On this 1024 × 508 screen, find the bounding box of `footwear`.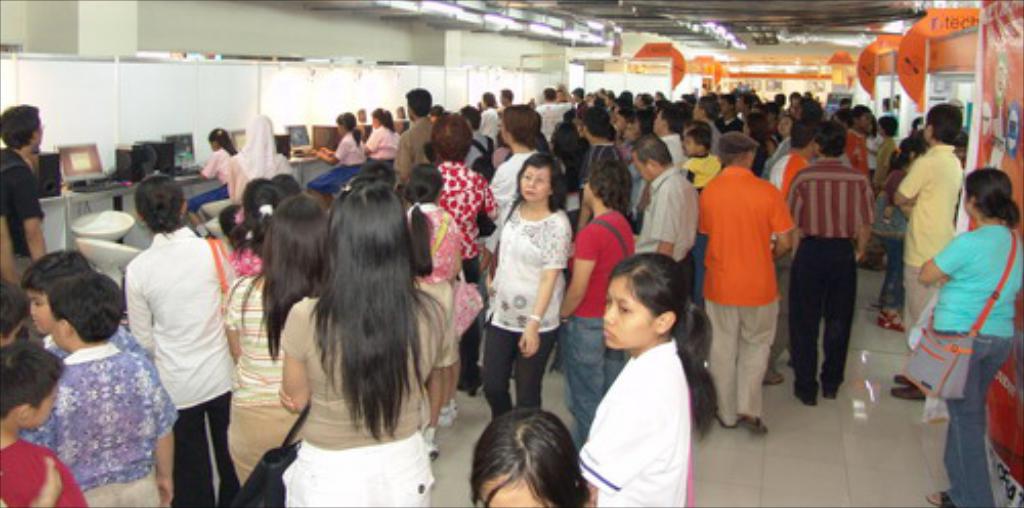
Bounding box: crop(430, 440, 440, 461).
